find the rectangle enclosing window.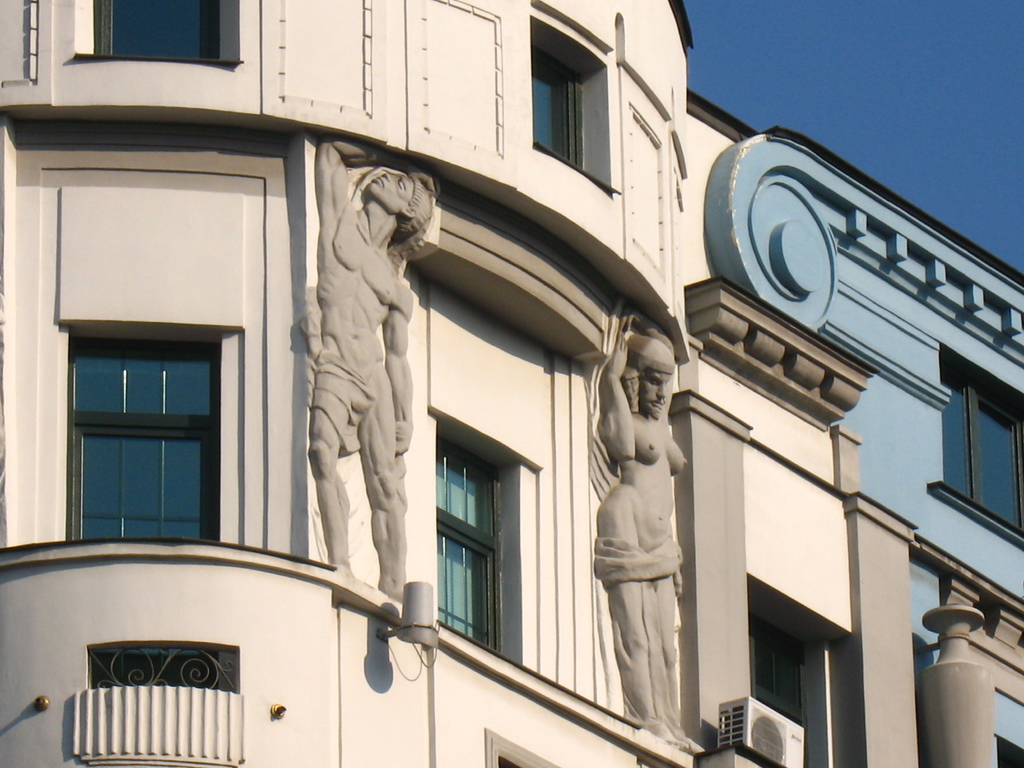
left=529, top=8, right=617, bottom=191.
